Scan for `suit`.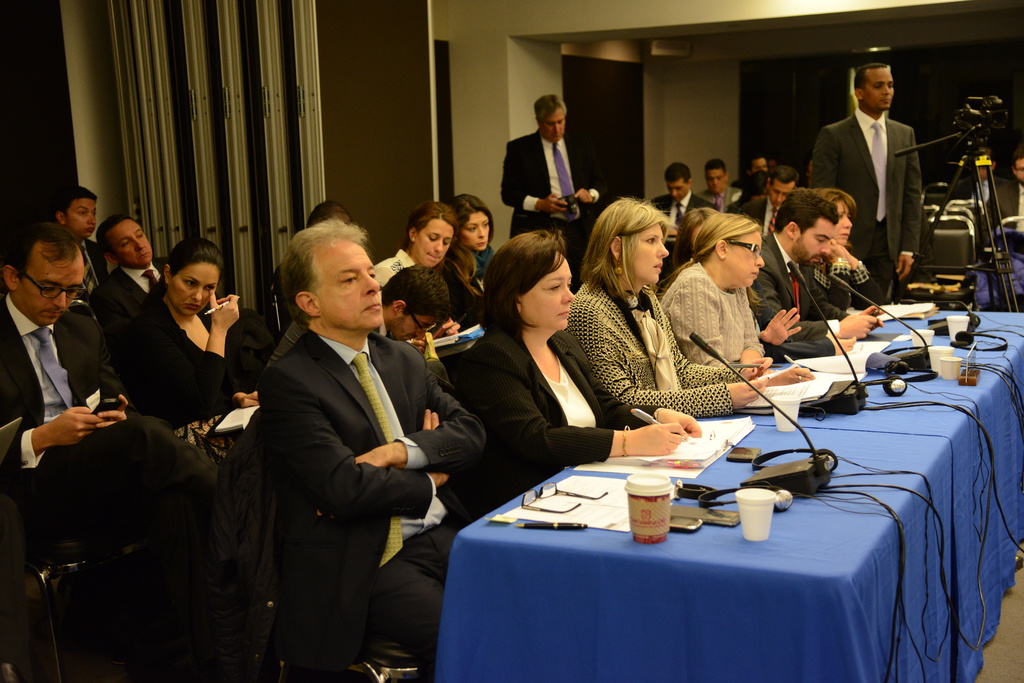
Scan result: {"left": 68, "top": 236, "right": 108, "bottom": 301}.
